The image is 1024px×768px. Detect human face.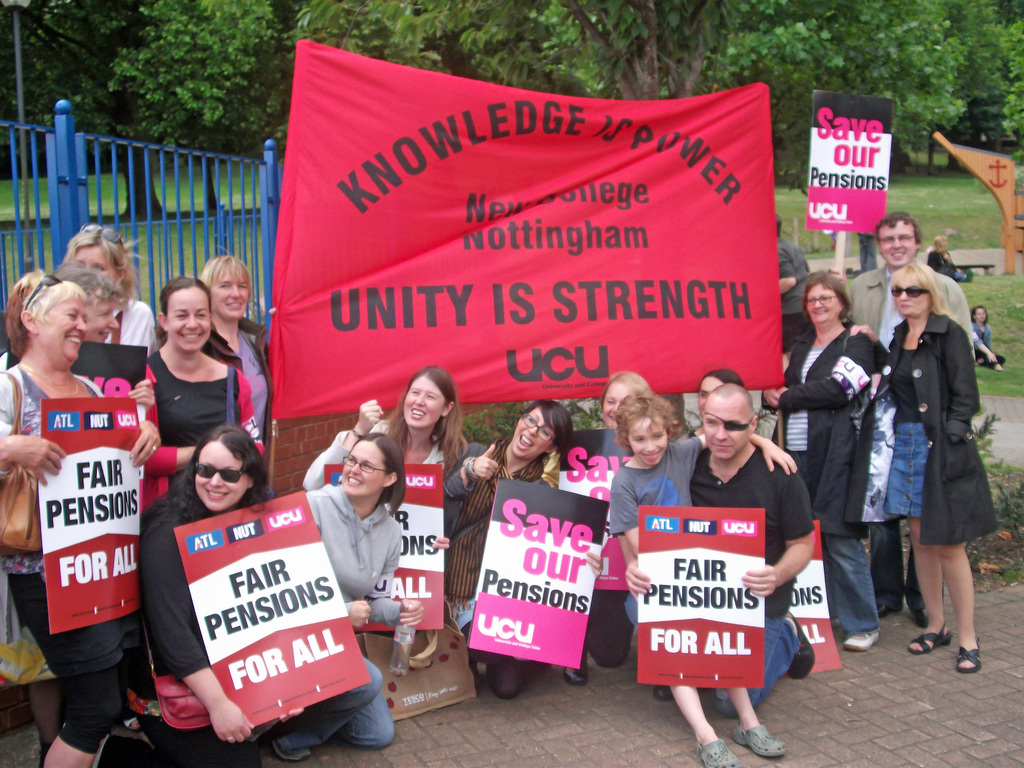
Detection: [509, 399, 554, 458].
